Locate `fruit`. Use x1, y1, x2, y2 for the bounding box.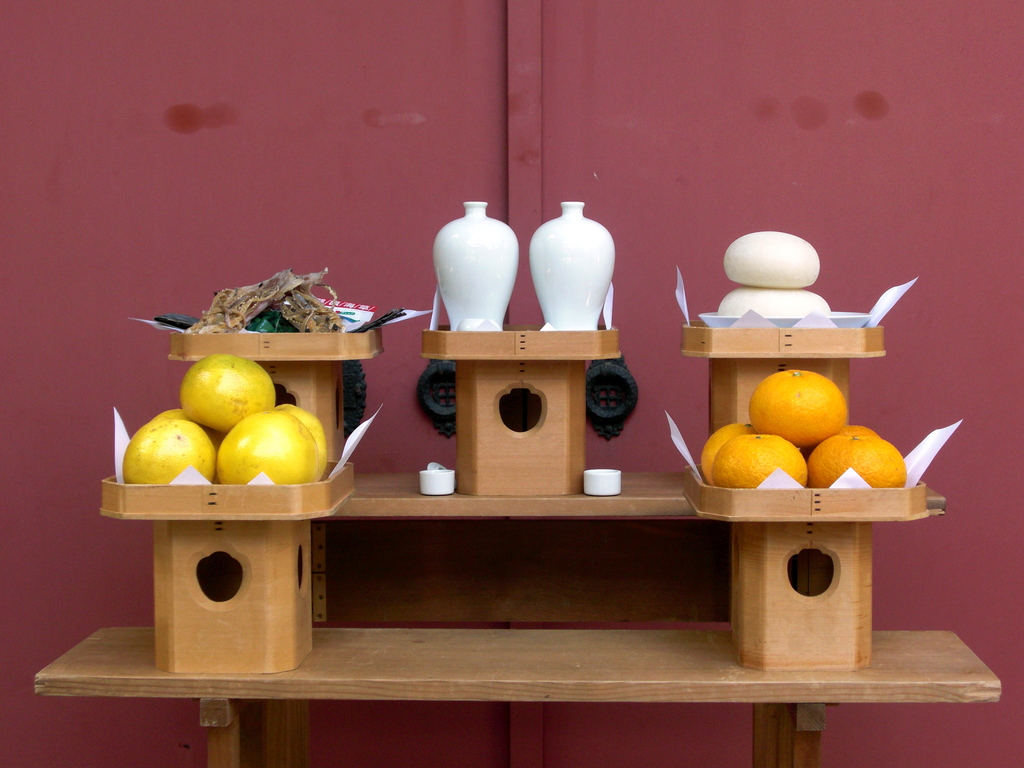
712, 431, 809, 492.
